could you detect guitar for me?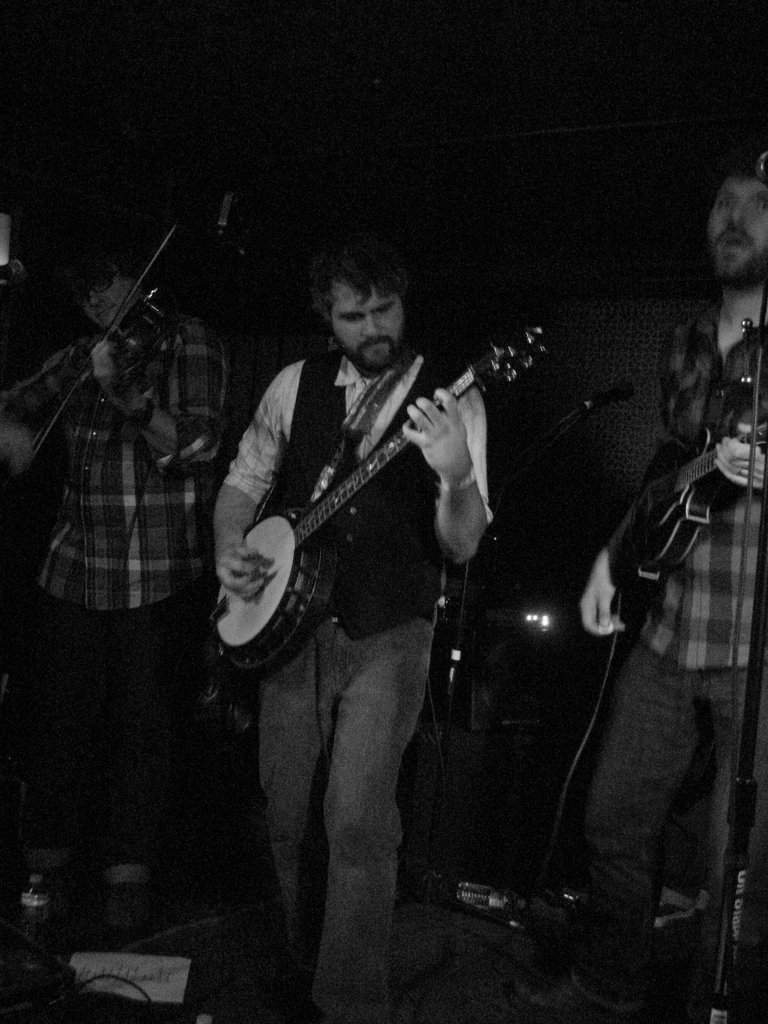
Detection result: rect(600, 378, 767, 657).
